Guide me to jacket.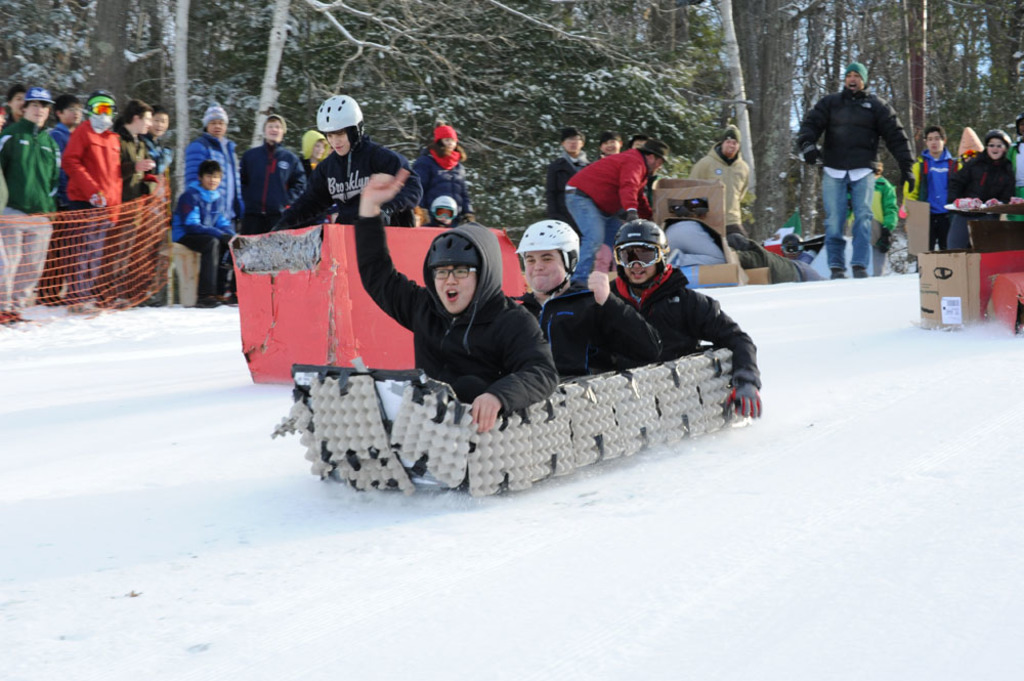
Guidance: [x1=269, y1=136, x2=428, y2=233].
